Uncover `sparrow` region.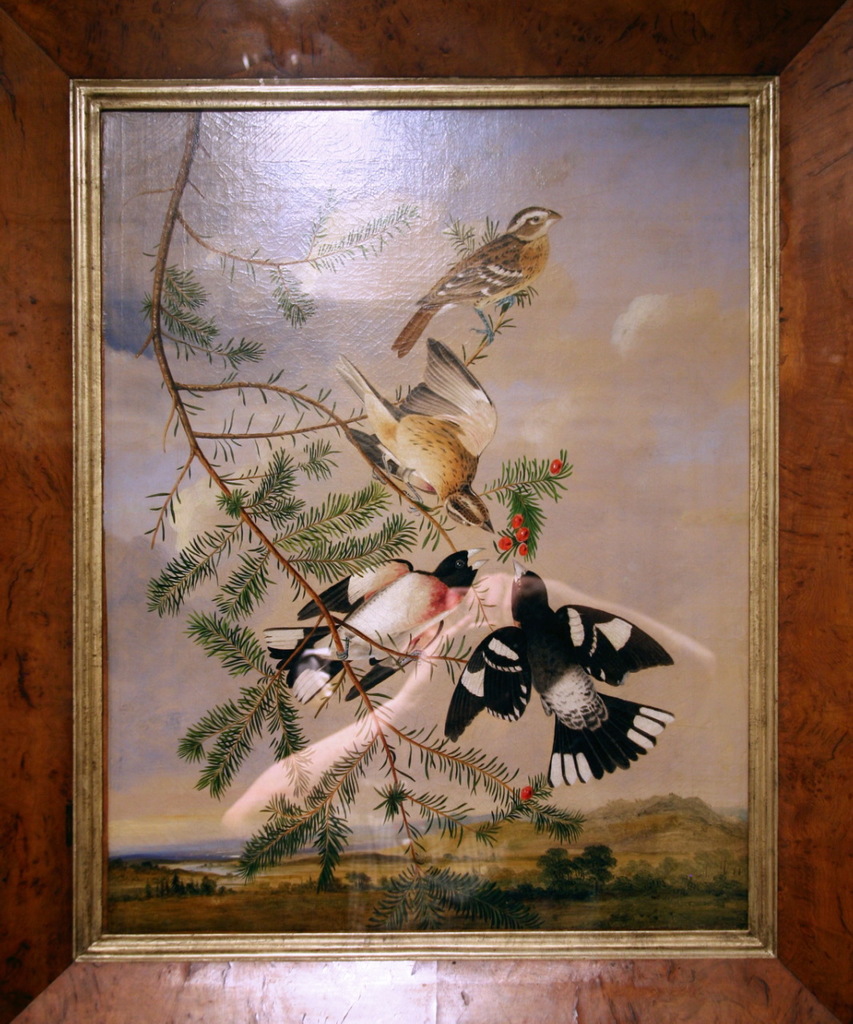
Uncovered: [320,337,500,529].
